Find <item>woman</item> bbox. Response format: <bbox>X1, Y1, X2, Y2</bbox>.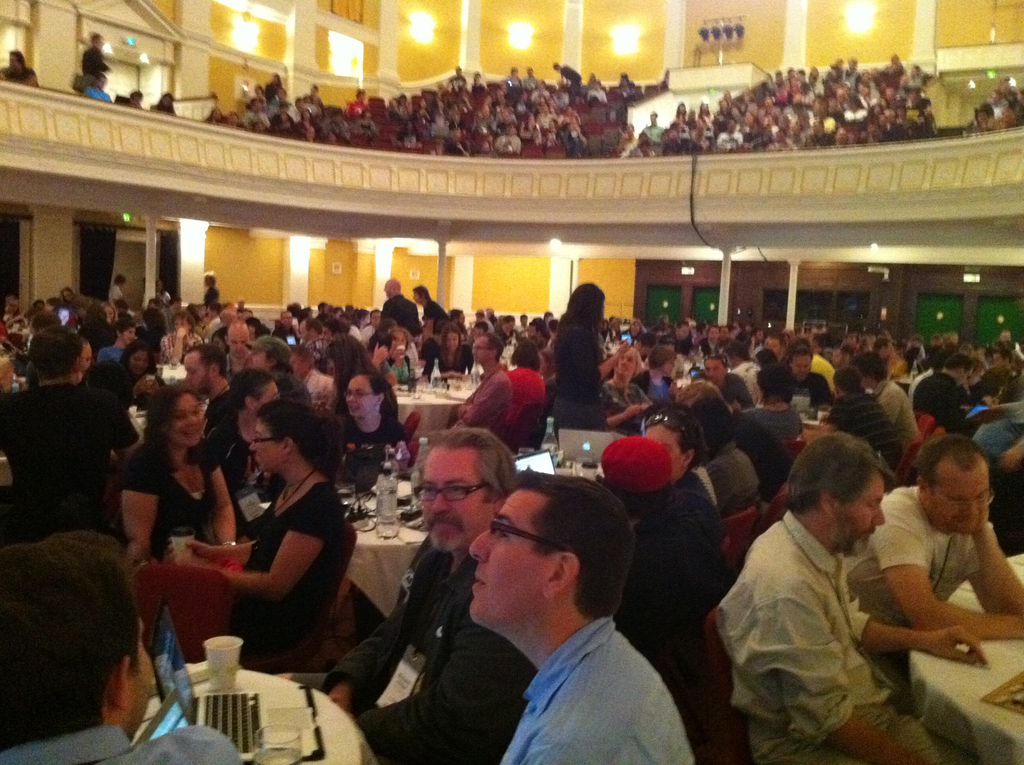
<bbox>427, 325, 474, 380</bbox>.
